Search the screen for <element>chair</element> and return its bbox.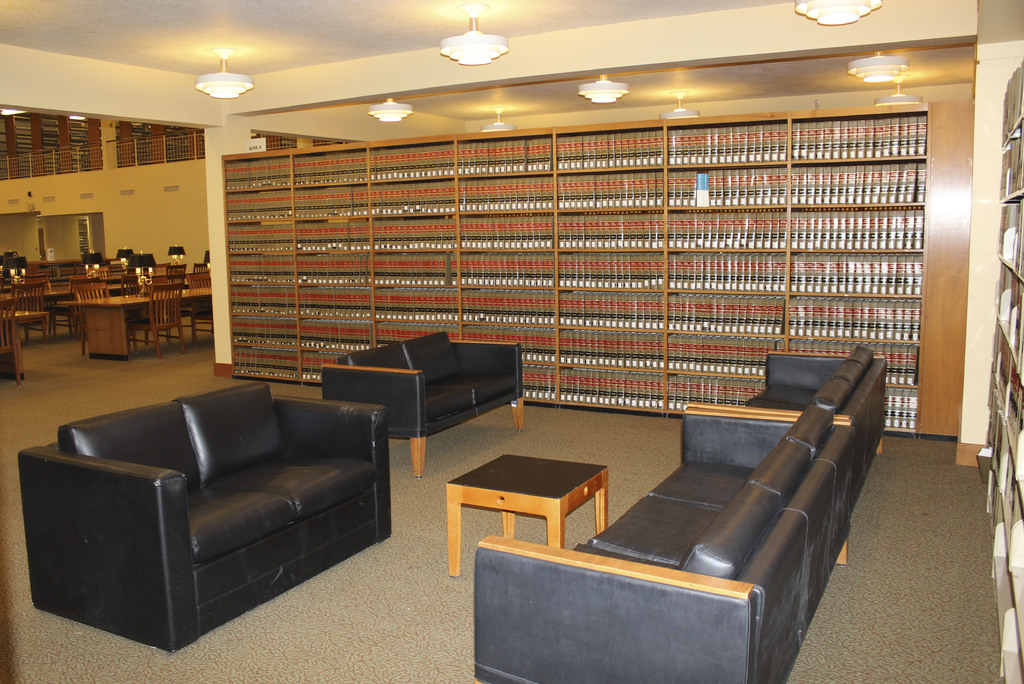
Found: x1=85, y1=266, x2=109, y2=284.
